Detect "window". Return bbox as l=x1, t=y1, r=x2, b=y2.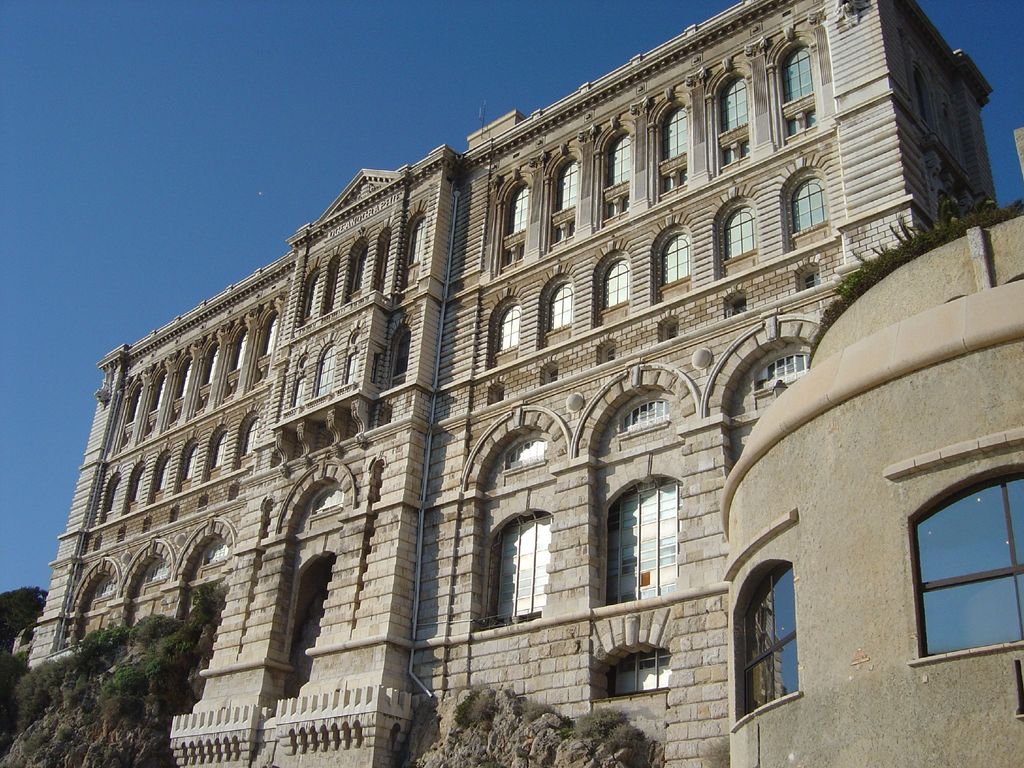
l=727, t=550, r=806, b=724.
